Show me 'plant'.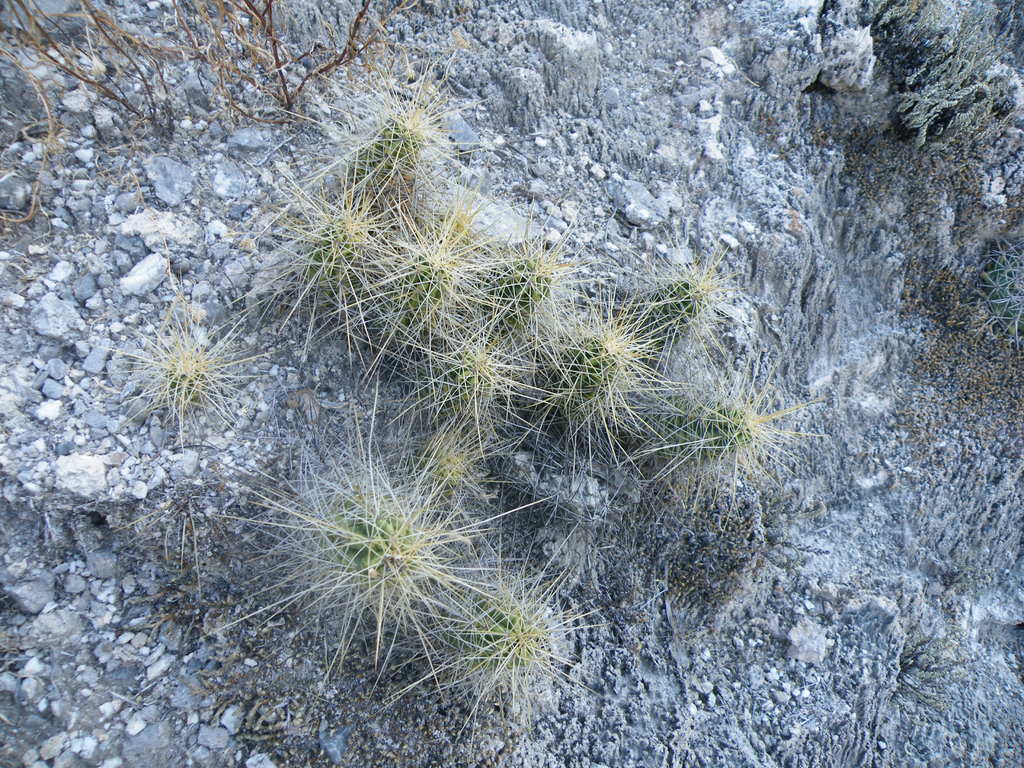
'plant' is here: [616, 376, 820, 488].
